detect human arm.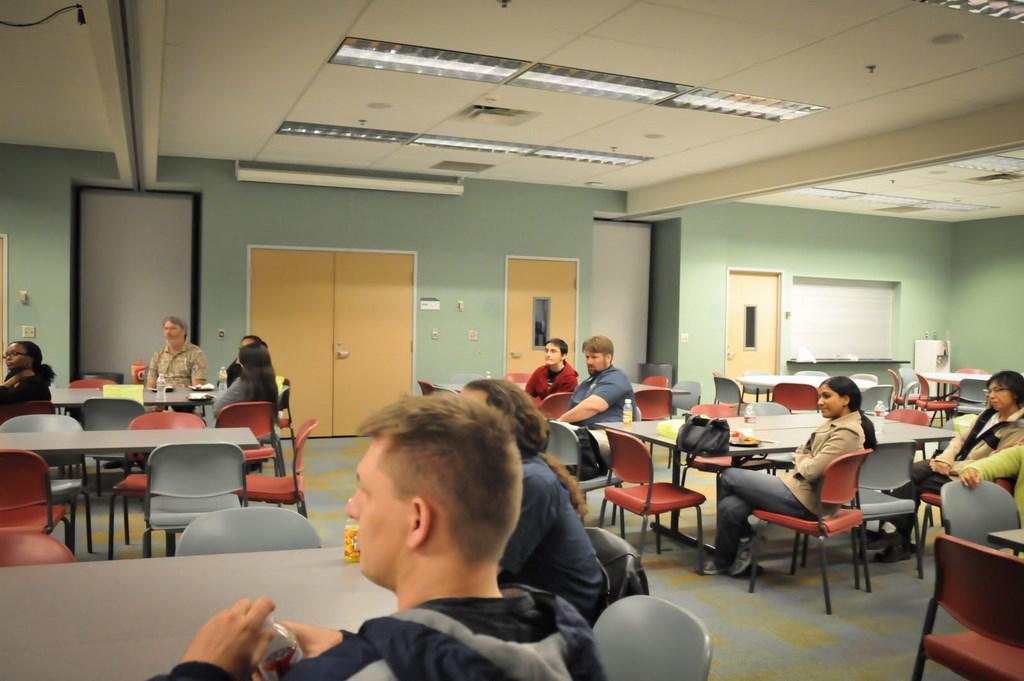
Detected at crop(787, 424, 859, 482).
